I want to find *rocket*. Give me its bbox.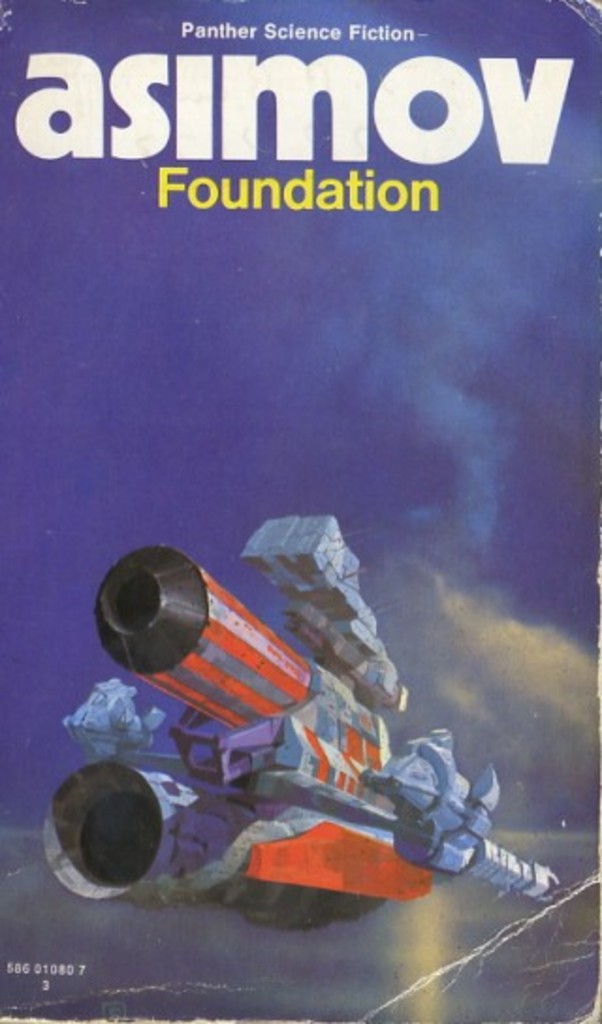
(left=41, top=518, right=568, bottom=939).
